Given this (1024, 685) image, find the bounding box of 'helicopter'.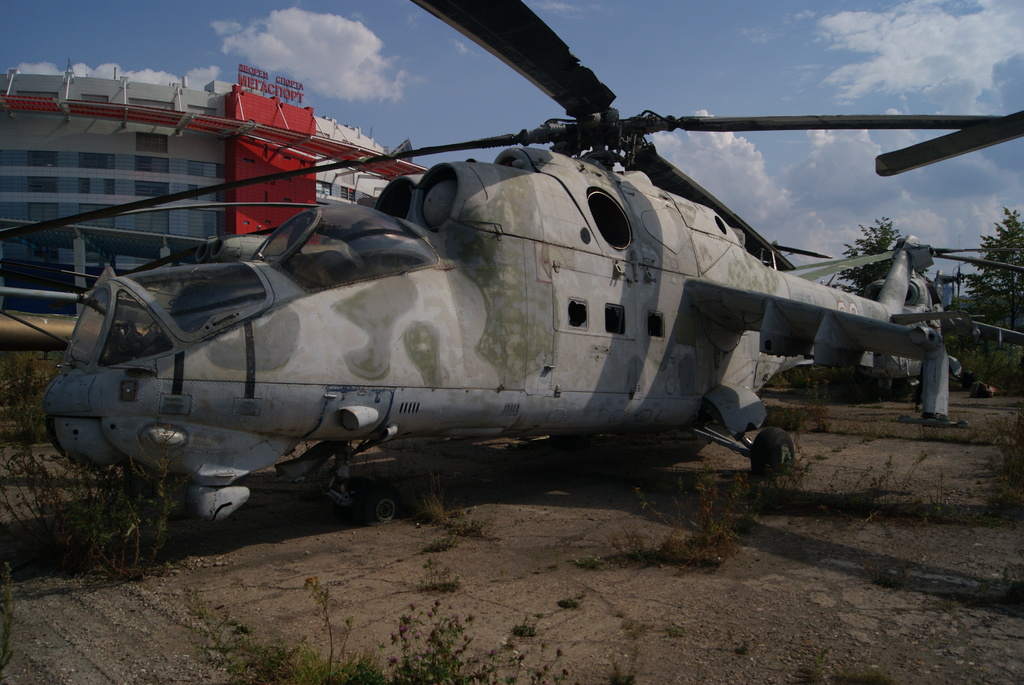
bbox=(0, 0, 1023, 528).
